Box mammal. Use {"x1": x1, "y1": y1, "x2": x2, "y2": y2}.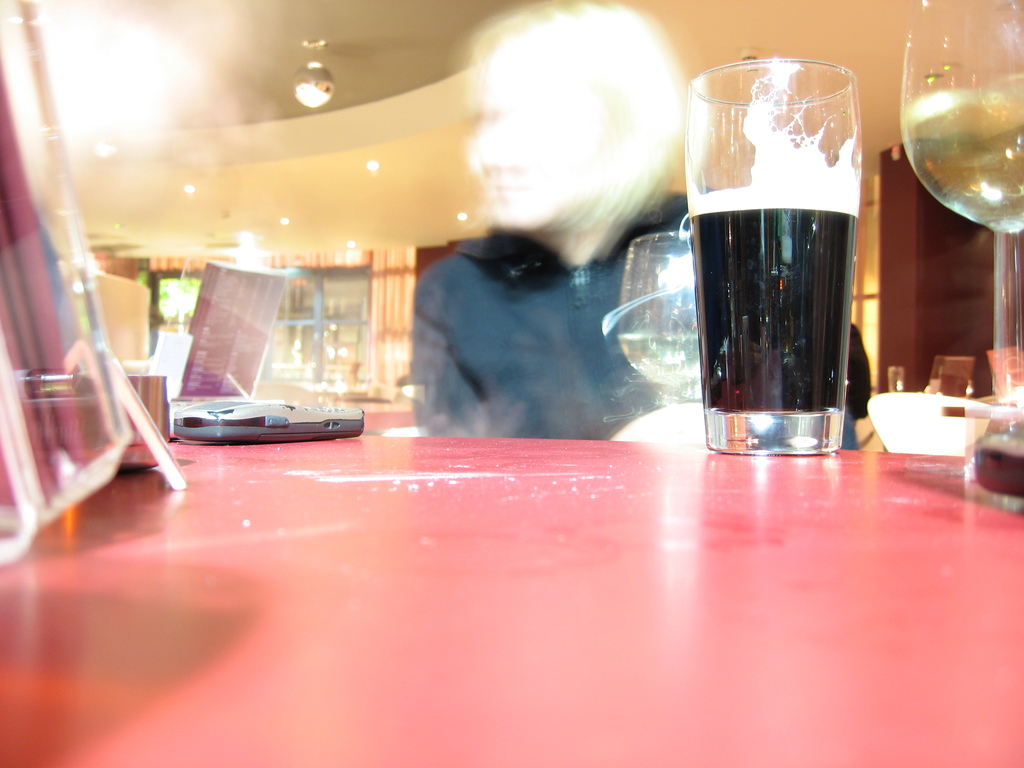
{"x1": 409, "y1": 4, "x2": 860, "y2": 447}.
